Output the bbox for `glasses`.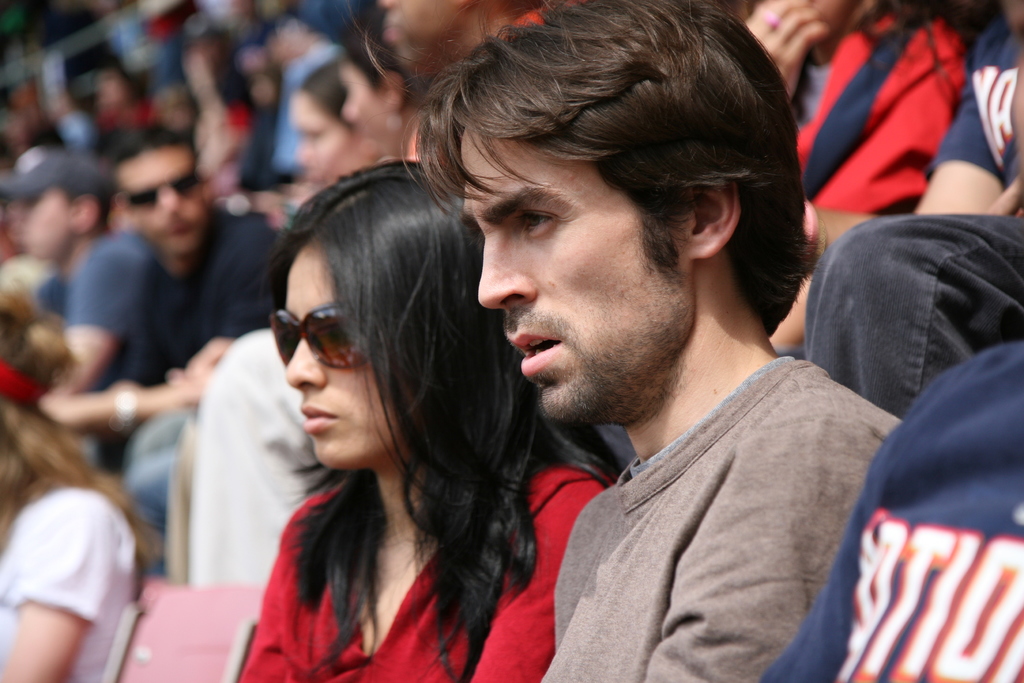
(257, 311, 361, 375).
